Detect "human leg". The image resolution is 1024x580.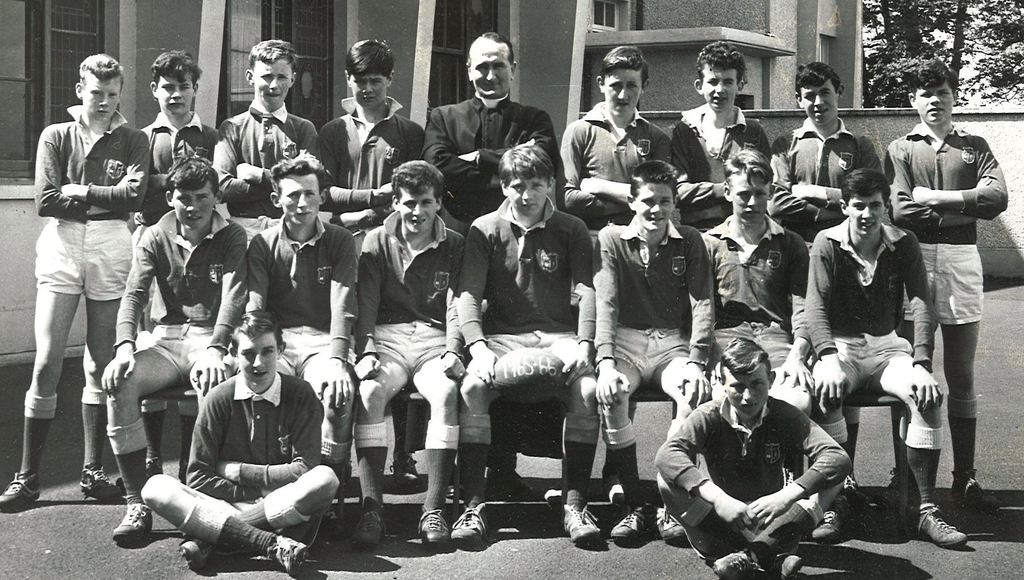
Rect(81, 218, 130, 491).
